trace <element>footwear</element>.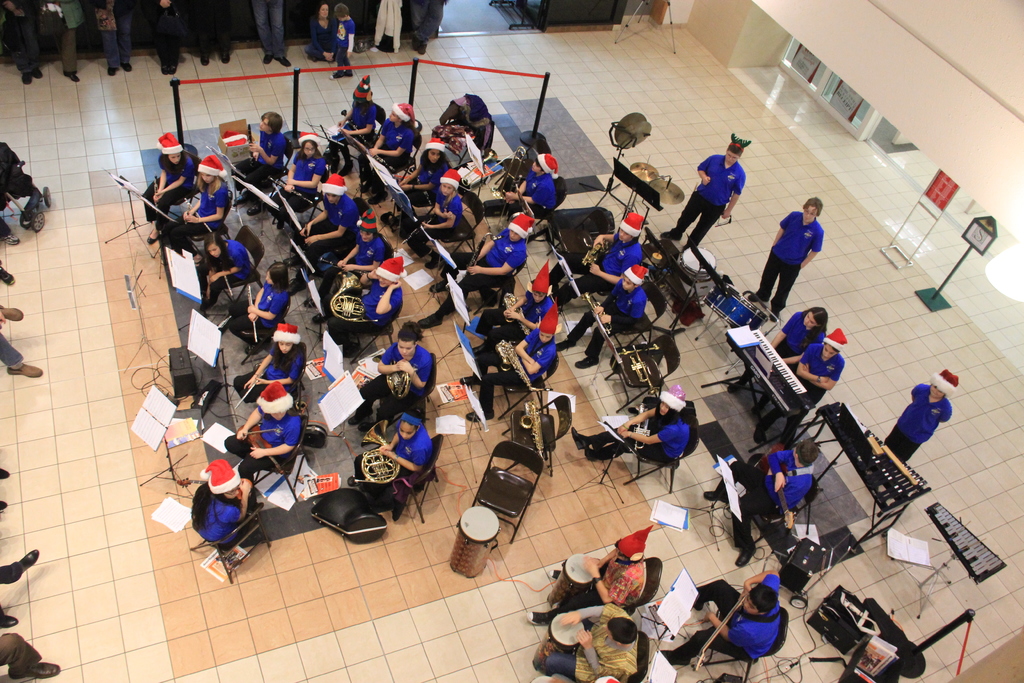
Traced to (369,189,388,205).
